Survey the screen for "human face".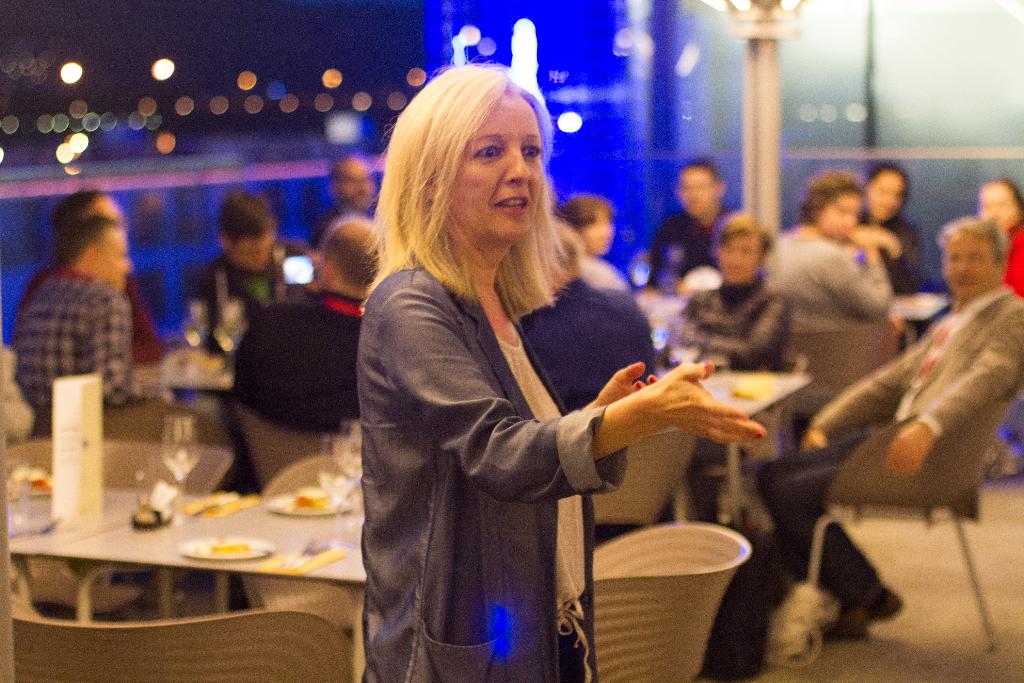
Survey found: (left=939, top=233, right=996, bottom=299).
